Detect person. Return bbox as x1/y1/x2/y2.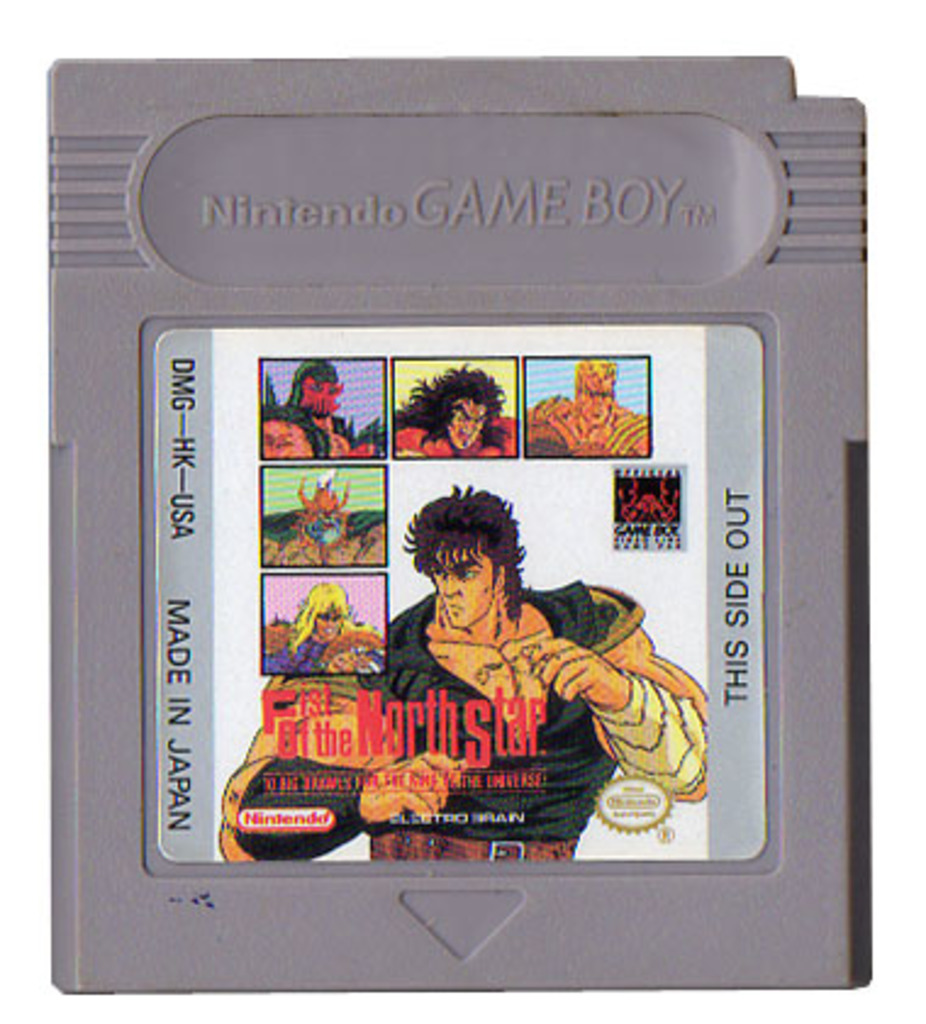
392/358/517/453.
